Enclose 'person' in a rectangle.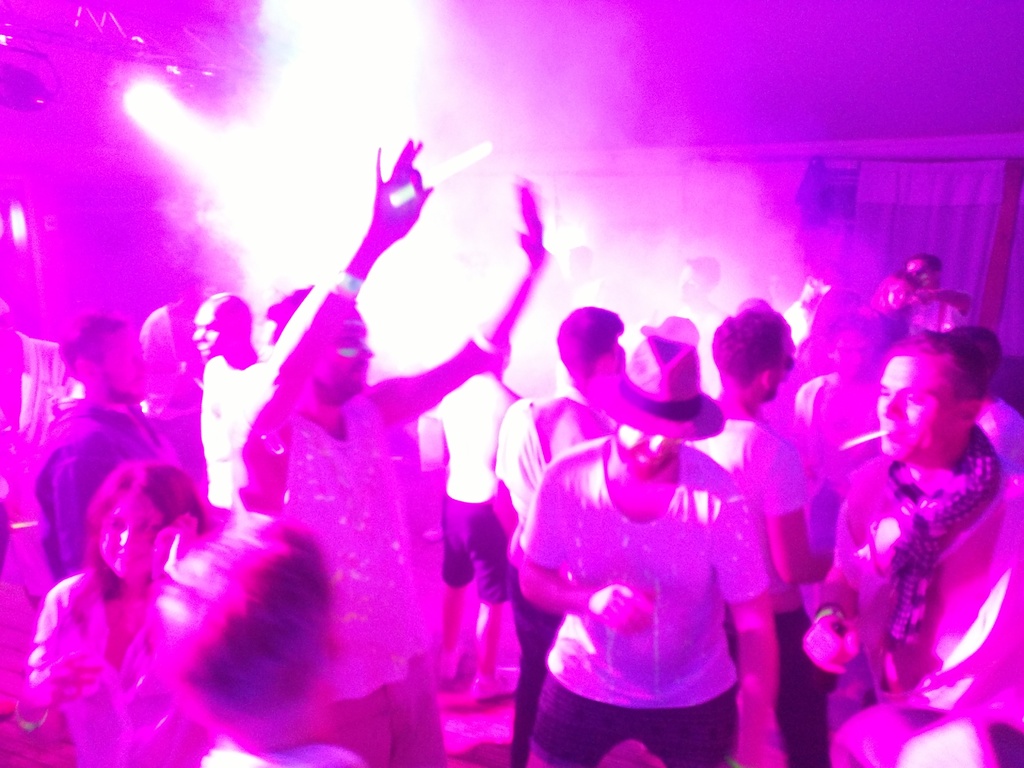
(874, 276, 985, 377).
